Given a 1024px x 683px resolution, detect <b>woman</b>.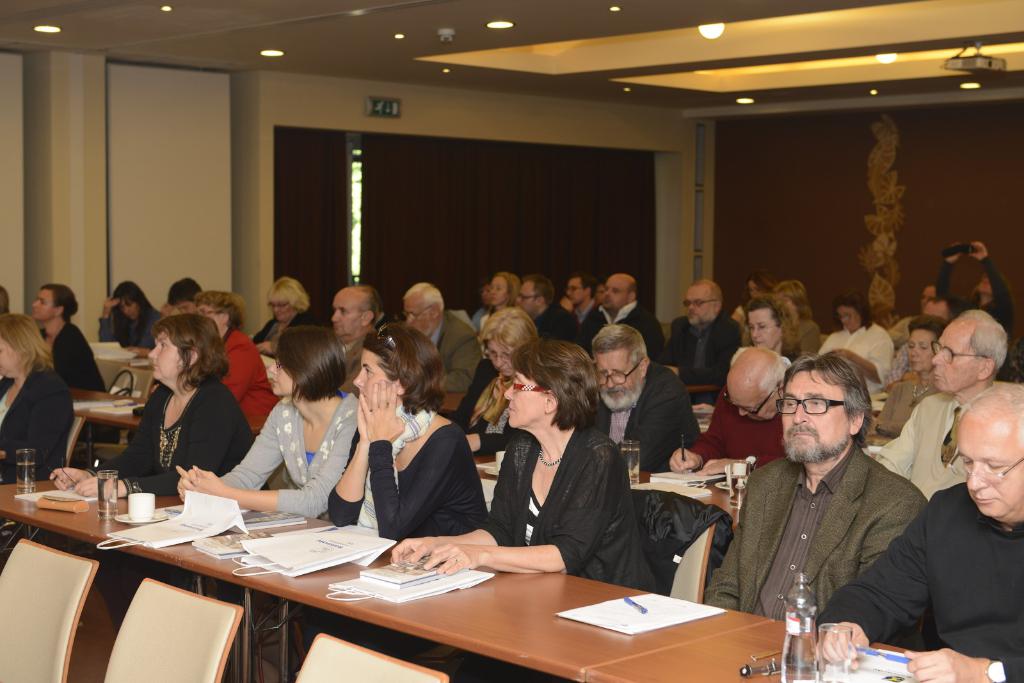
744:289:812:375.
